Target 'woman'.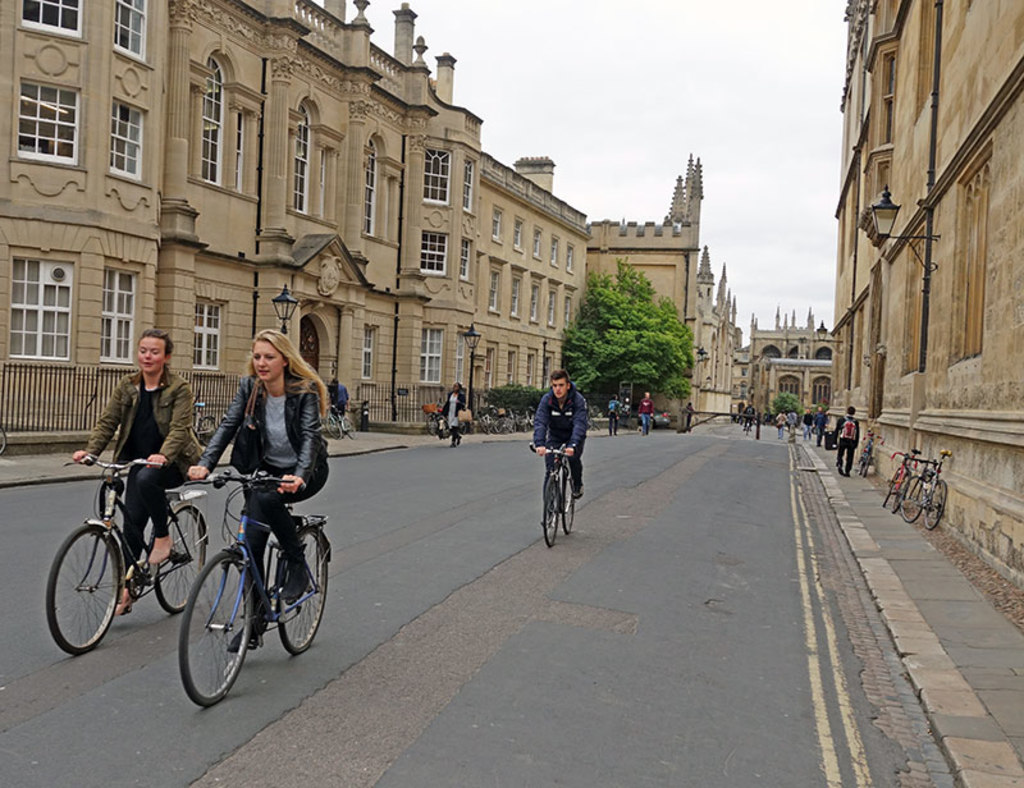
Target region: x1=72 y1=329 x2=204 y2=623.
